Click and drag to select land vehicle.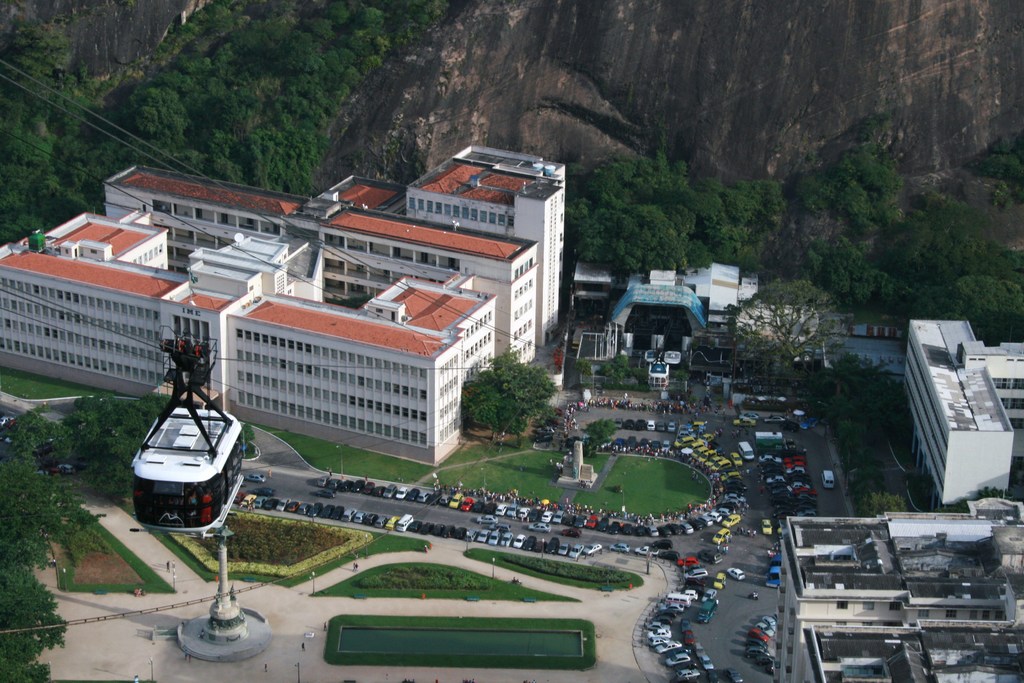
Selection: 634, 543, 659, 557.
